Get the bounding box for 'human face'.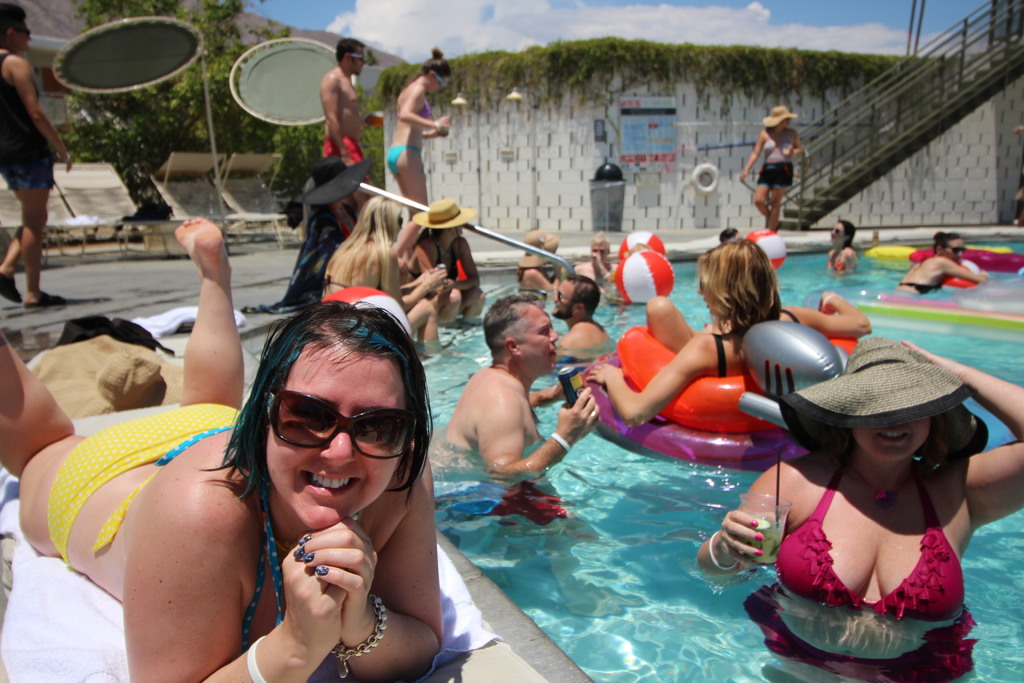
694, 270, 714, 318.
